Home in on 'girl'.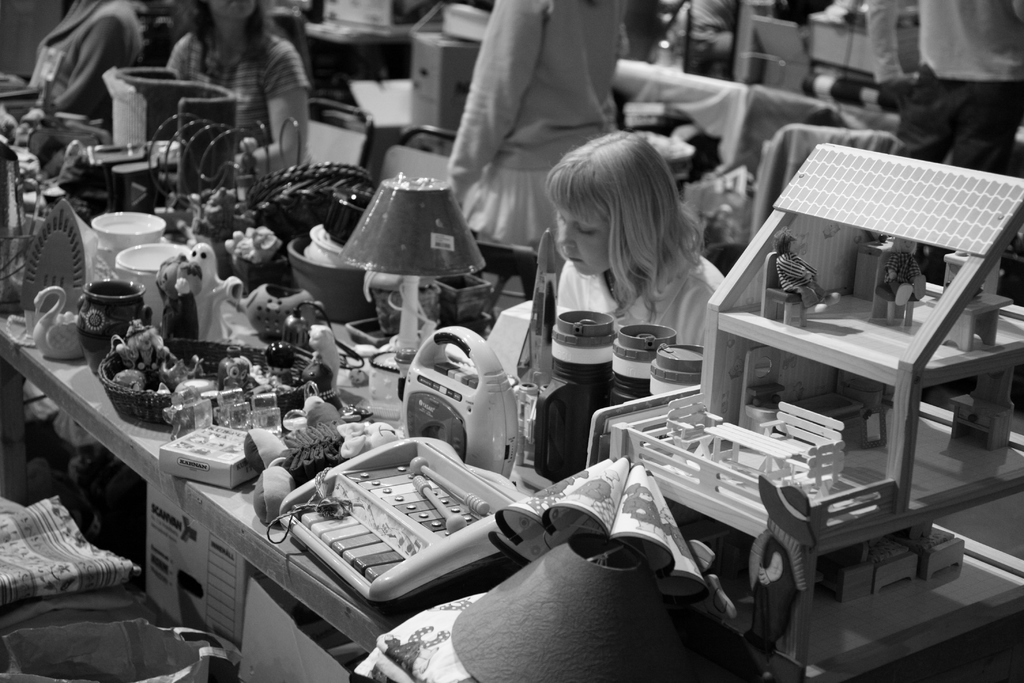
Homed in at (546, 133, 721, 350).
